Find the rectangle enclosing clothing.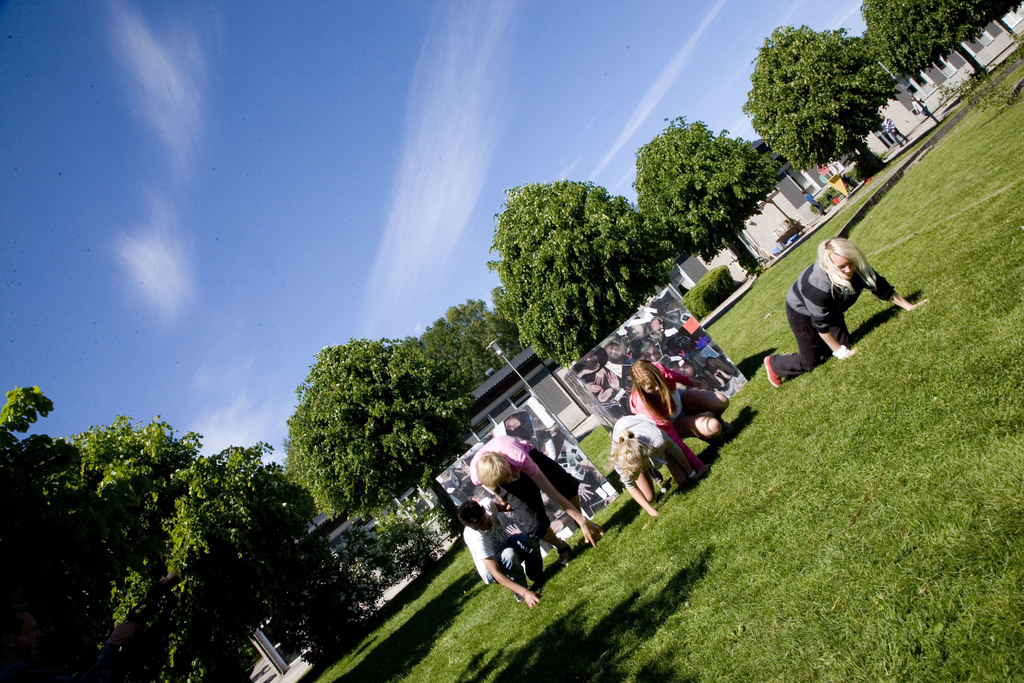
BBox(914, 97, 929, 116).
